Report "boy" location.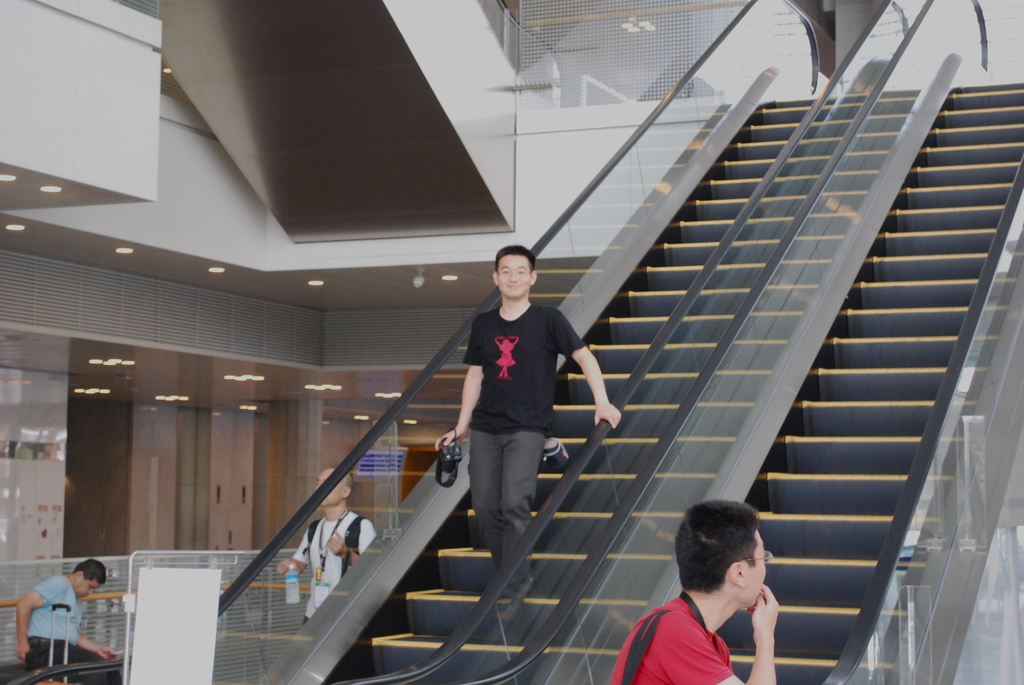
Report: box=[620, 494, 789, 668].
